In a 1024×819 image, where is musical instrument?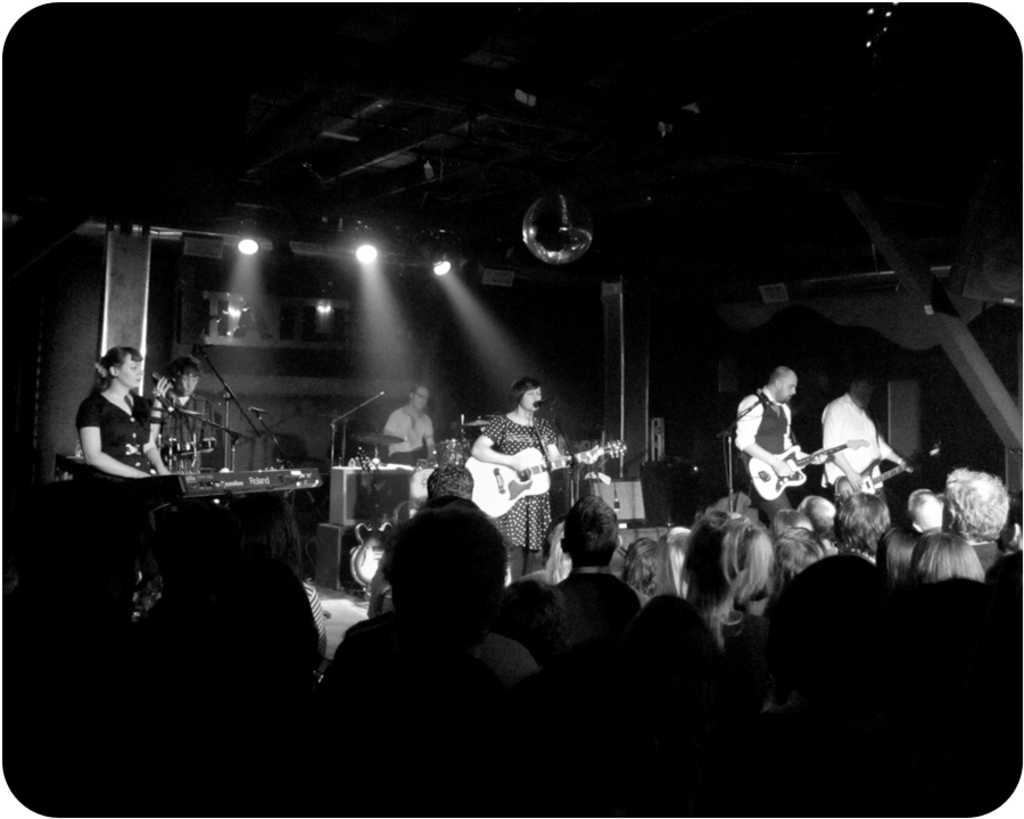
BBox(354, 430, 428, 449).
